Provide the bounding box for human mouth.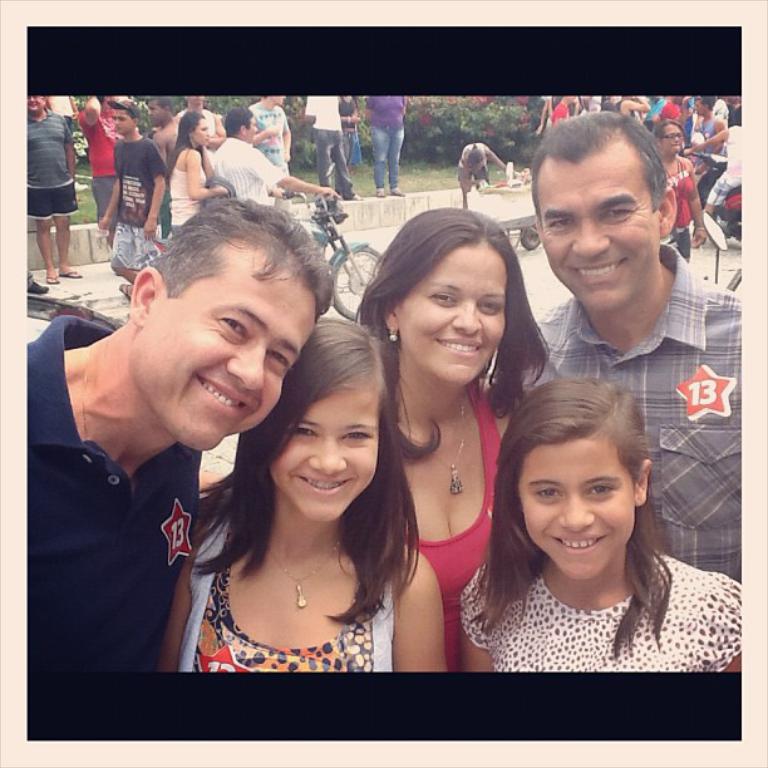
x1=290 y1=472 x2=350 y2=498.
